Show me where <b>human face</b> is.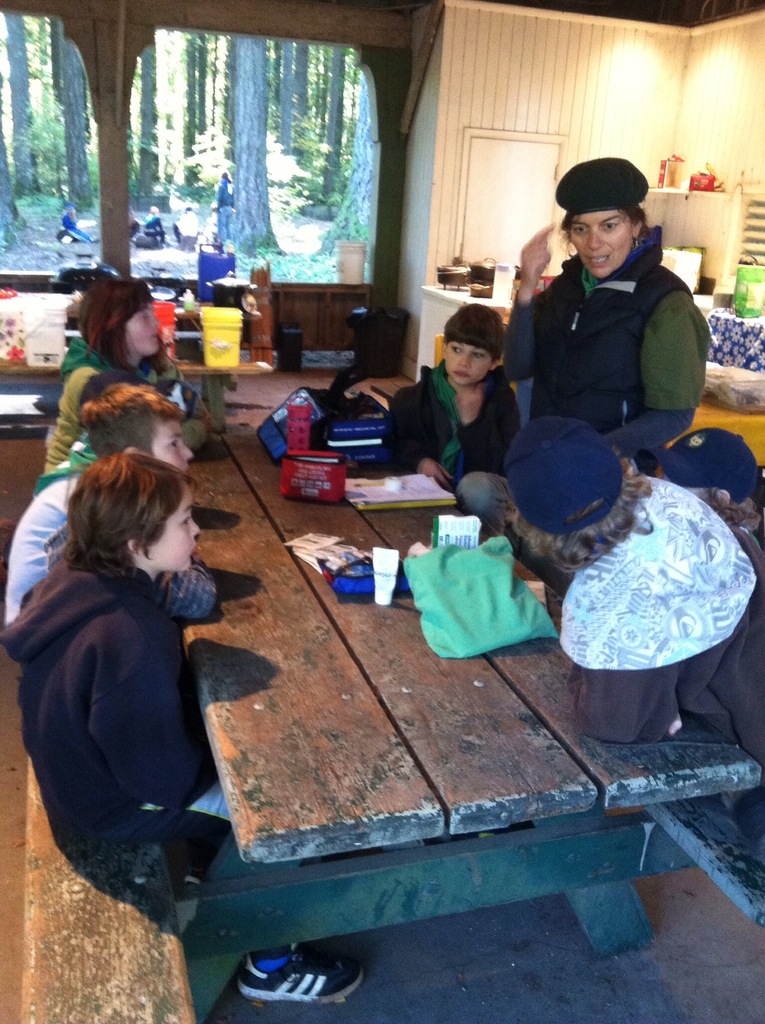
<b>human face</b> is at x1=568, y1=207, x2=633, y2=279.
